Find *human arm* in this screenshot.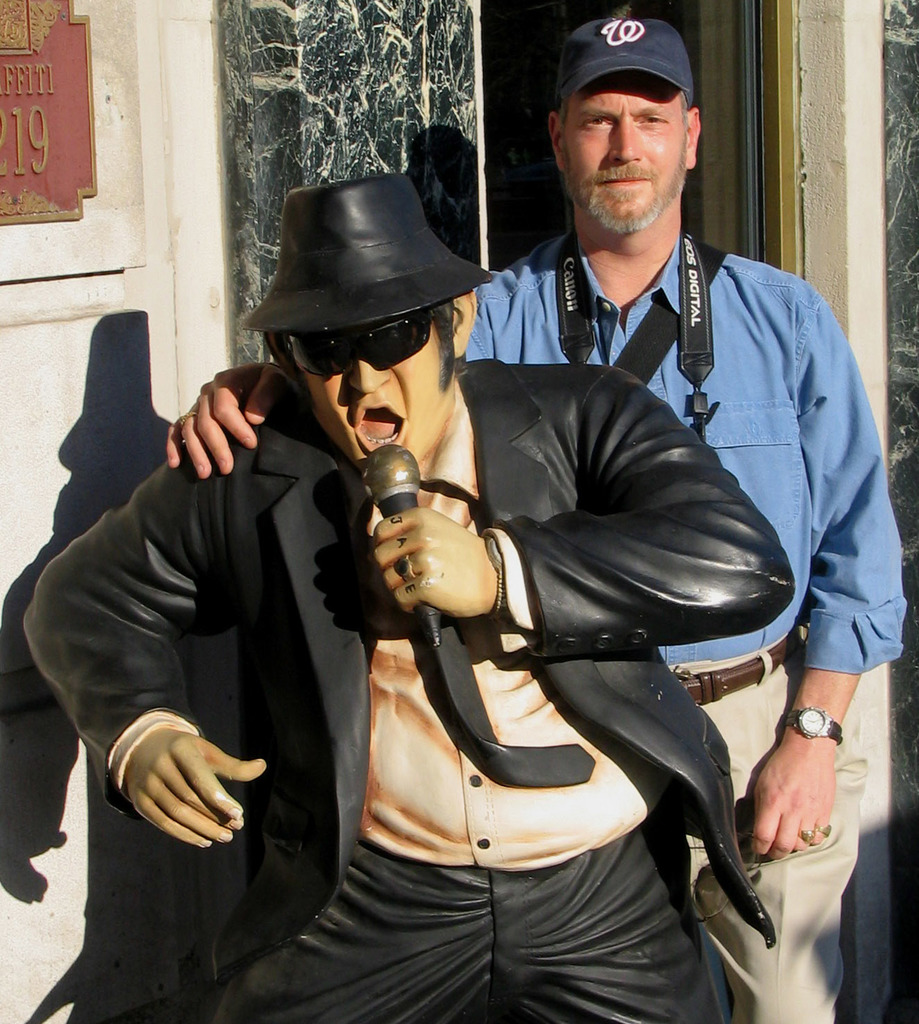
The bounding box for *human arm* is 144/351/305/484.
